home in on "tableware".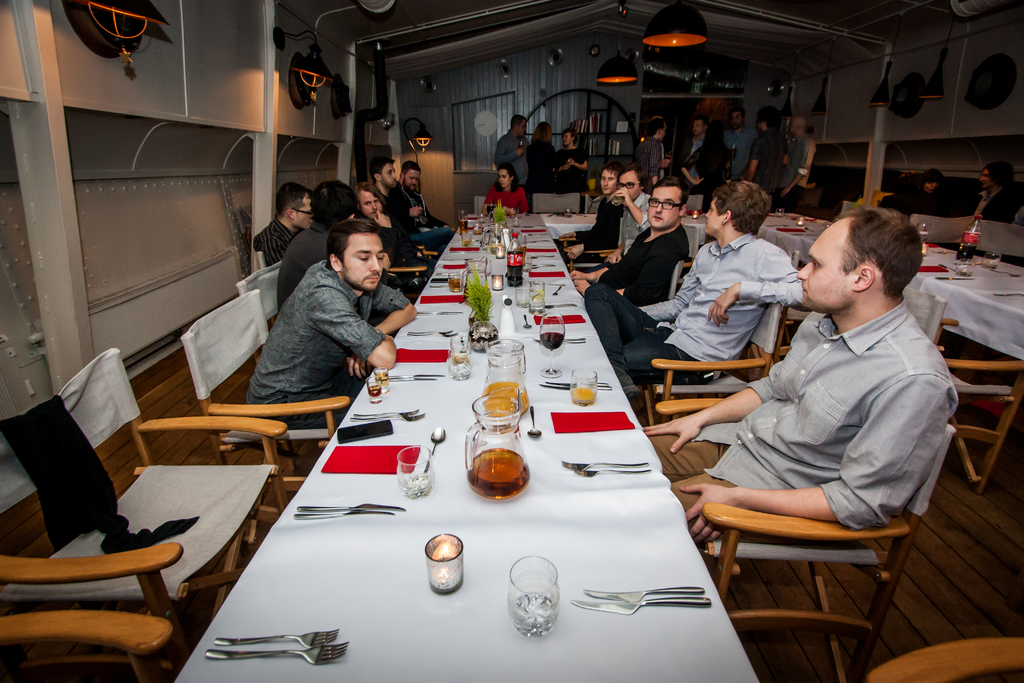
Homed in at l=917, t=218, r=931, b=238.
